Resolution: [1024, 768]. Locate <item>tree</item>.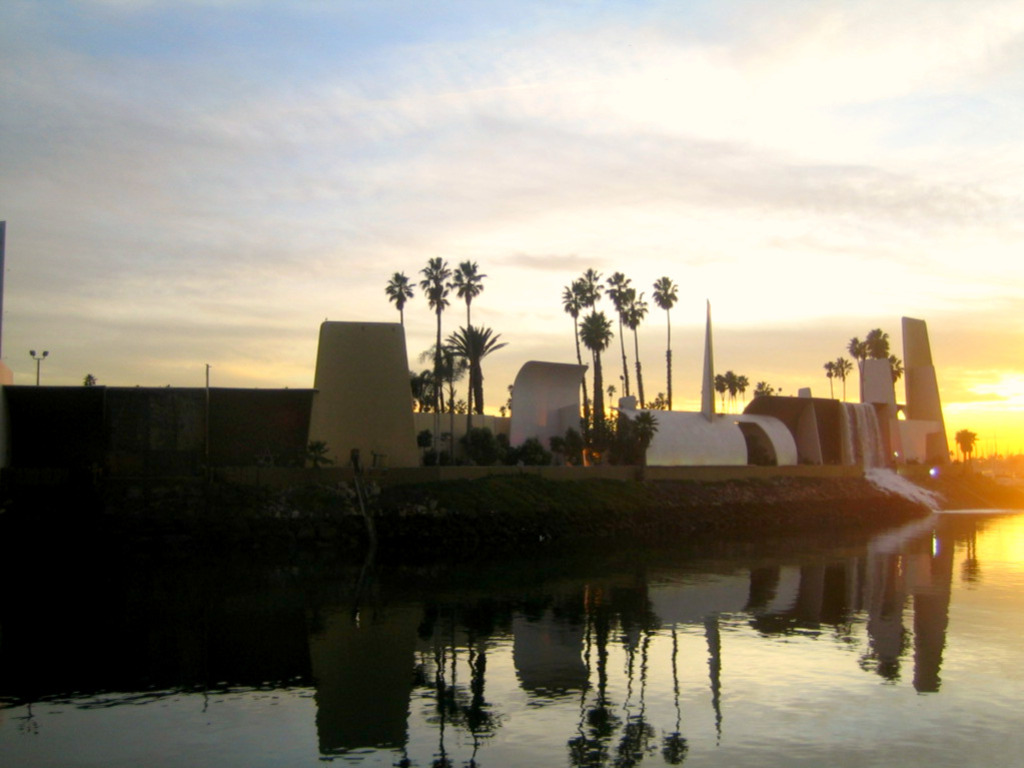
locate(560, 274, 585, 444).
